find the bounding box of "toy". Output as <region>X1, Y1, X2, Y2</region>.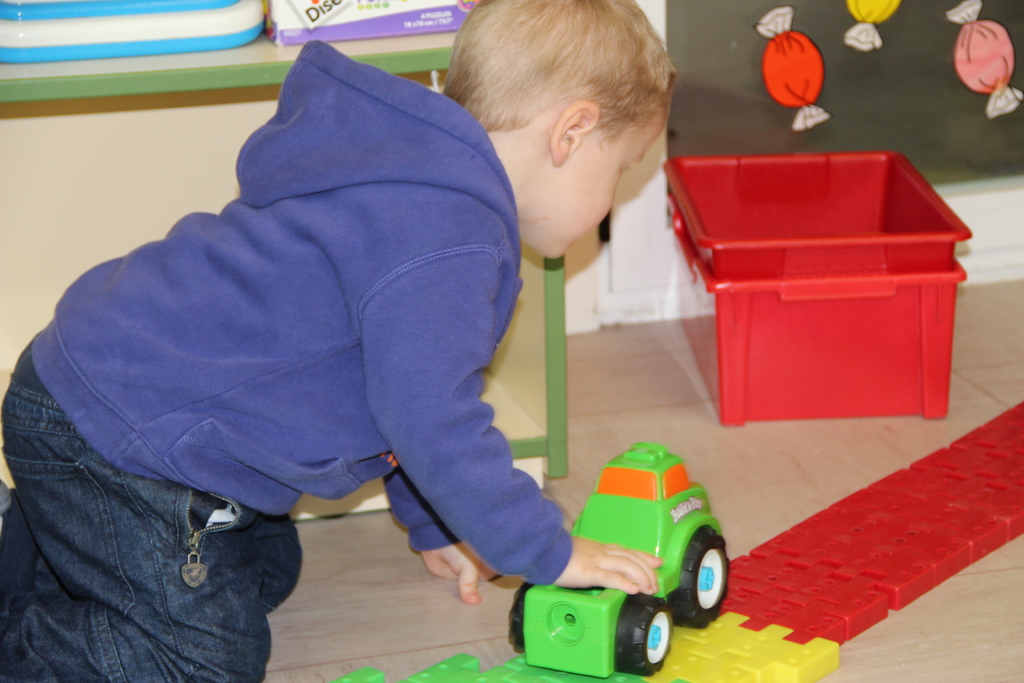
<region>943, 0, 1023, 122</region>.
